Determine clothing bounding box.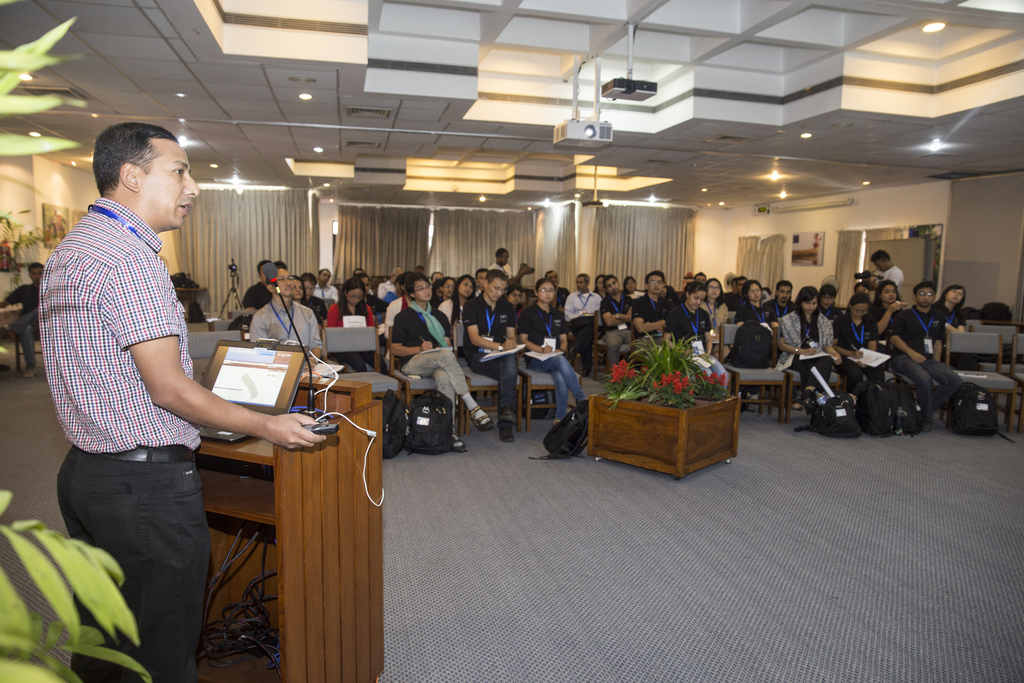
Determined: {"left": 11, "top": 285, "right": 41, "bottom": 370}.
